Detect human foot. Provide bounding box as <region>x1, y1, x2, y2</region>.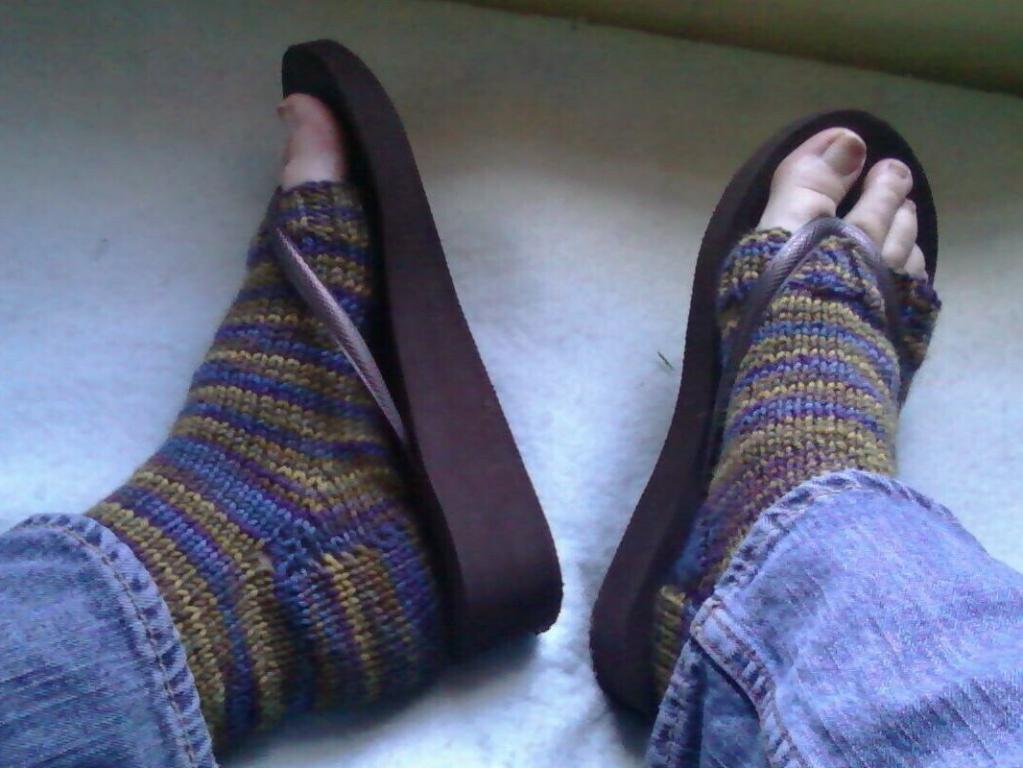
<region>131, 93, 453, 744</region>.
